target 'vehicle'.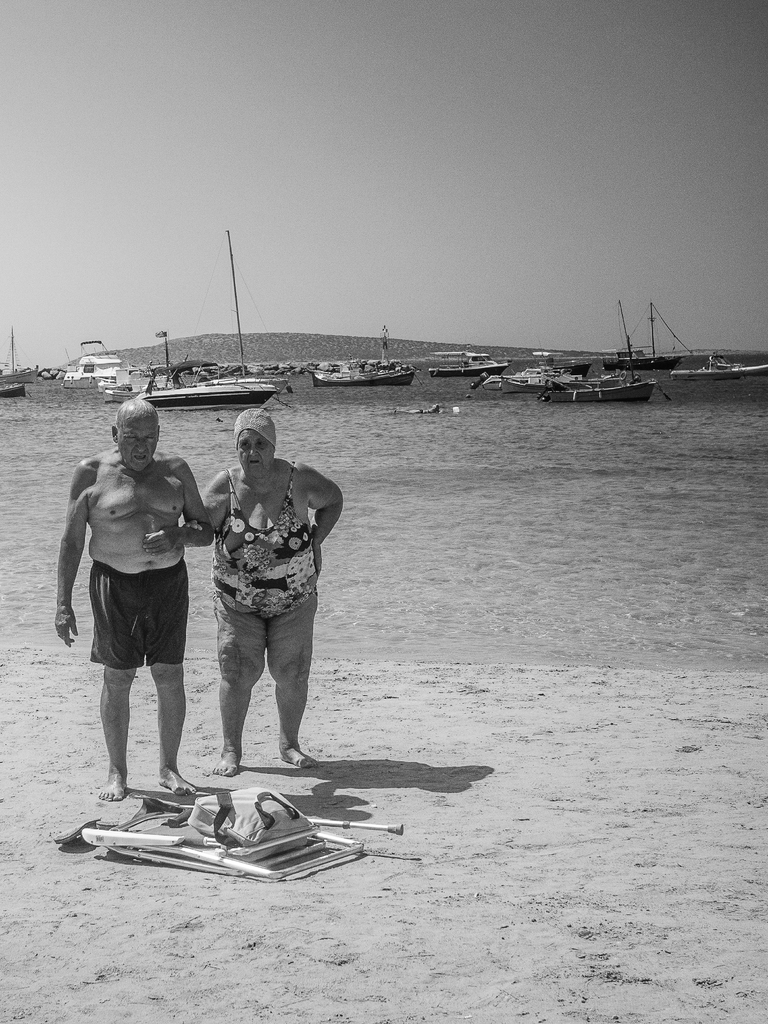
Target region: crop(65, 347, 147, 387).
